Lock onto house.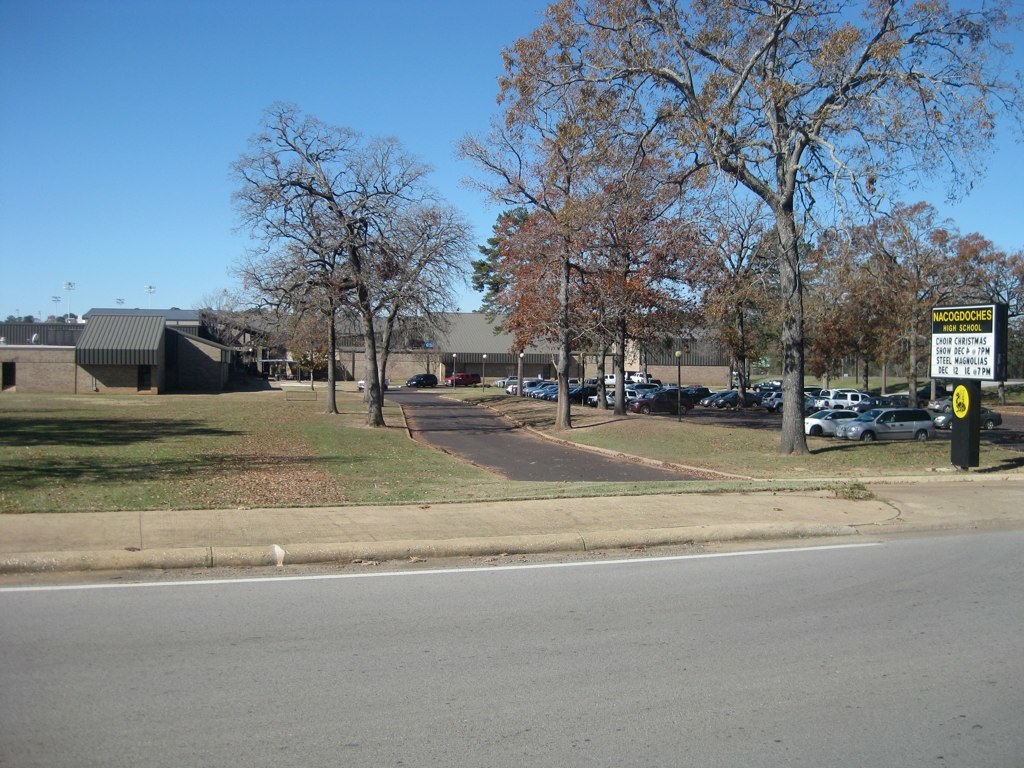
Locked: bbox=(0, 301, 307, 403).
